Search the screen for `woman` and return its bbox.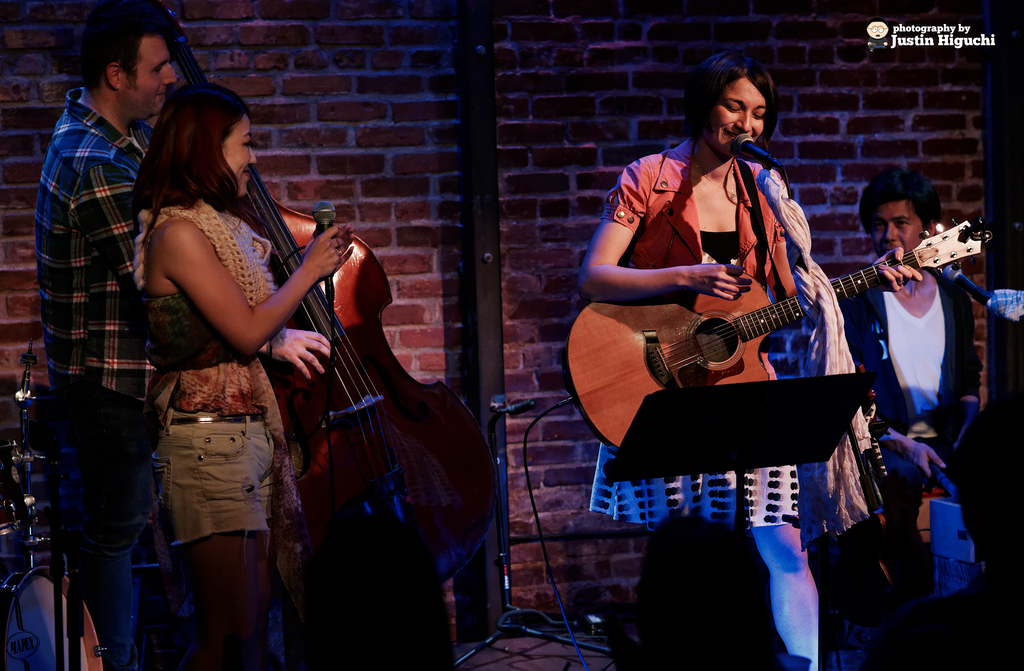
Found: crop(118, 51, 352, 582).
